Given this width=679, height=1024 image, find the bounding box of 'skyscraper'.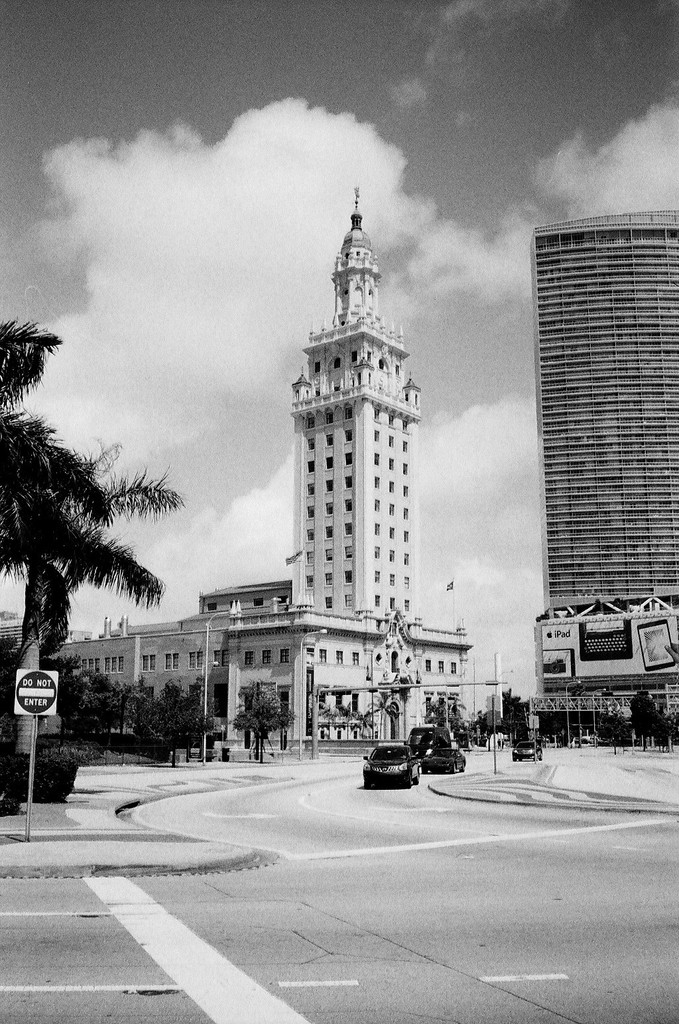
(123,186,467,755).
